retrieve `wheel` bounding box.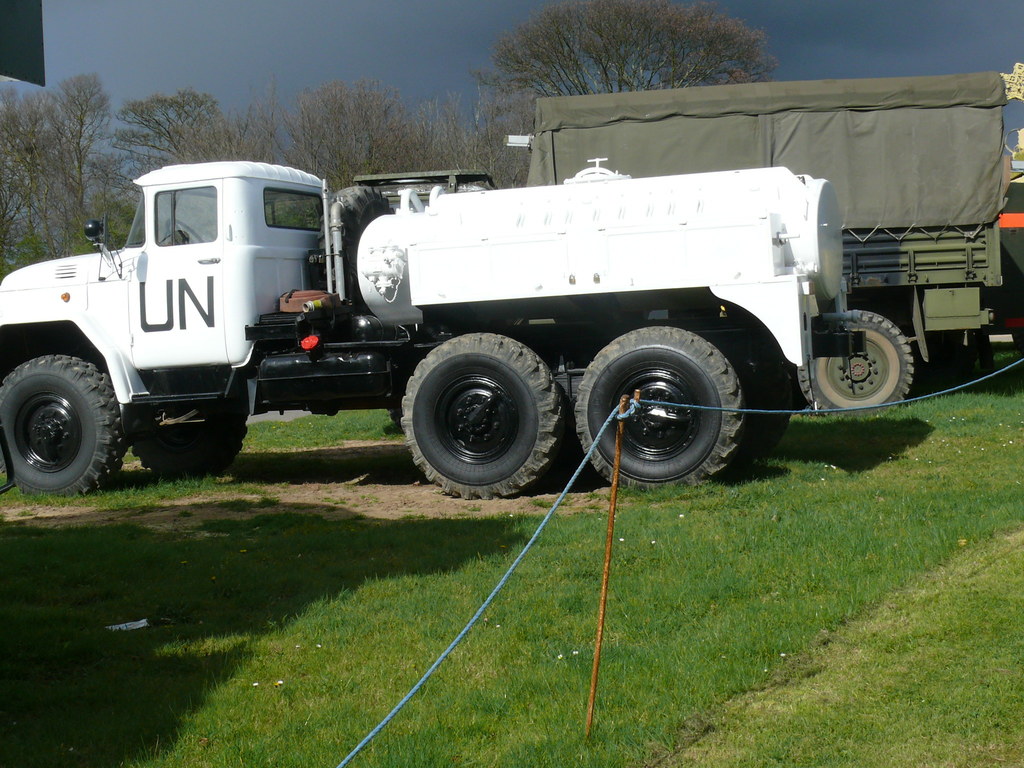
Bounding box: <bbox>570, 302, 765, 487</bbox>.
